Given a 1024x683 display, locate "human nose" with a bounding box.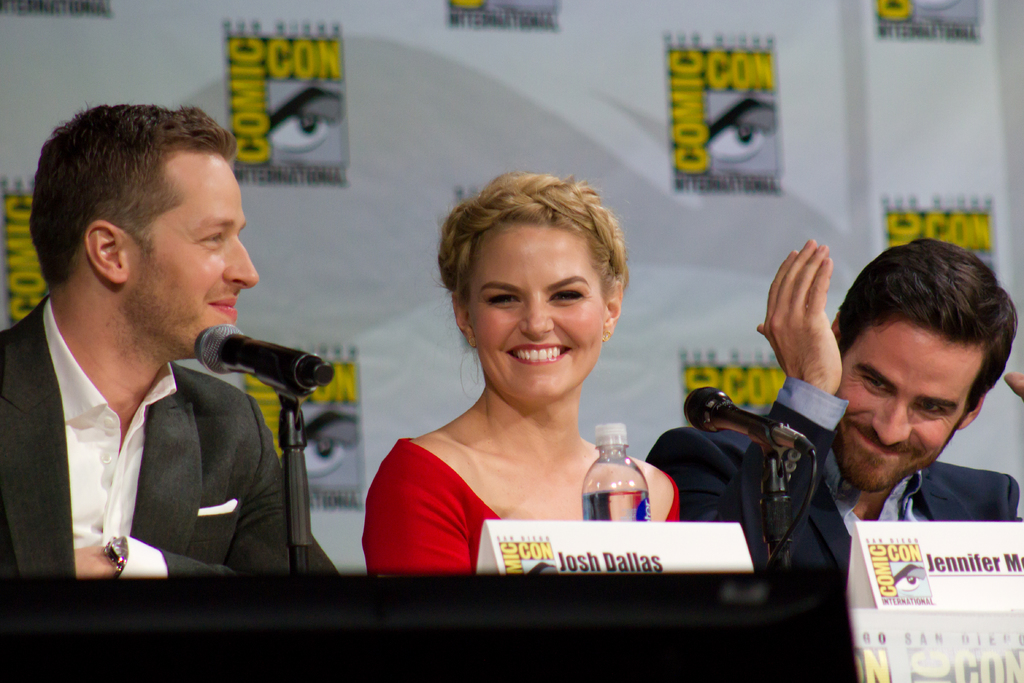
Located: 218:236:260:288.
